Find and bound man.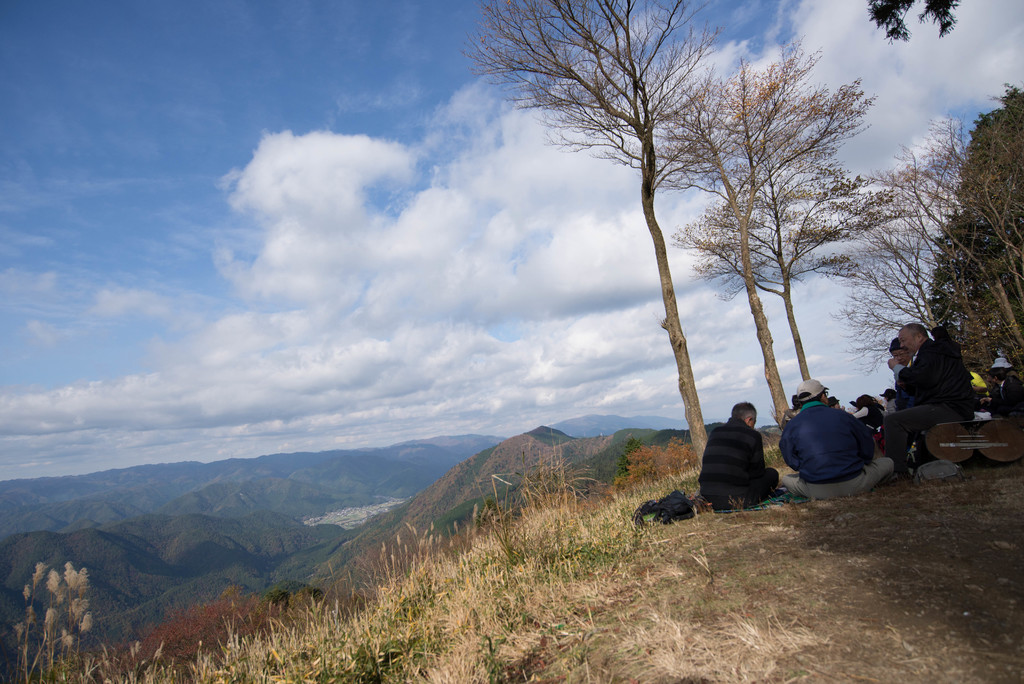
Bound: x1=879, y1=313, x2=996, y2=479.
